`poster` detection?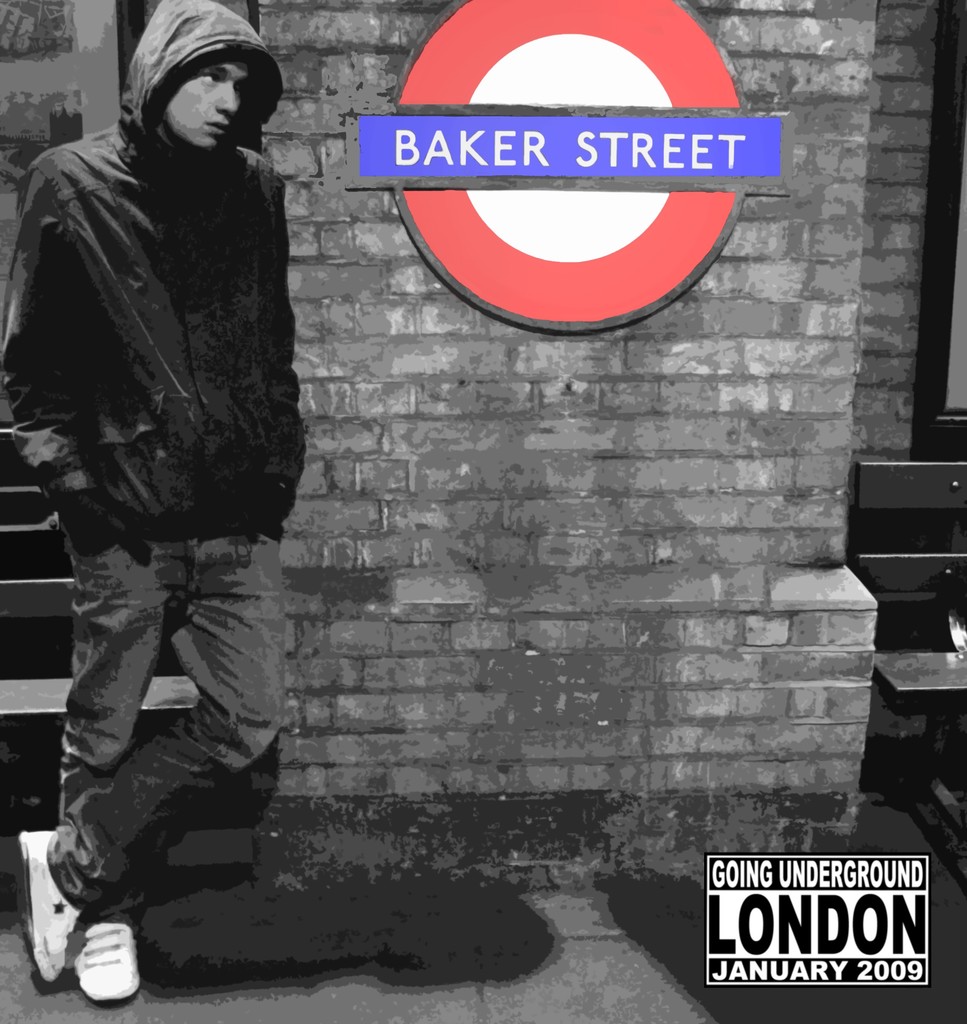
{"x1": 0, "y1": 0, "x2": 966, "y2": 1023}
